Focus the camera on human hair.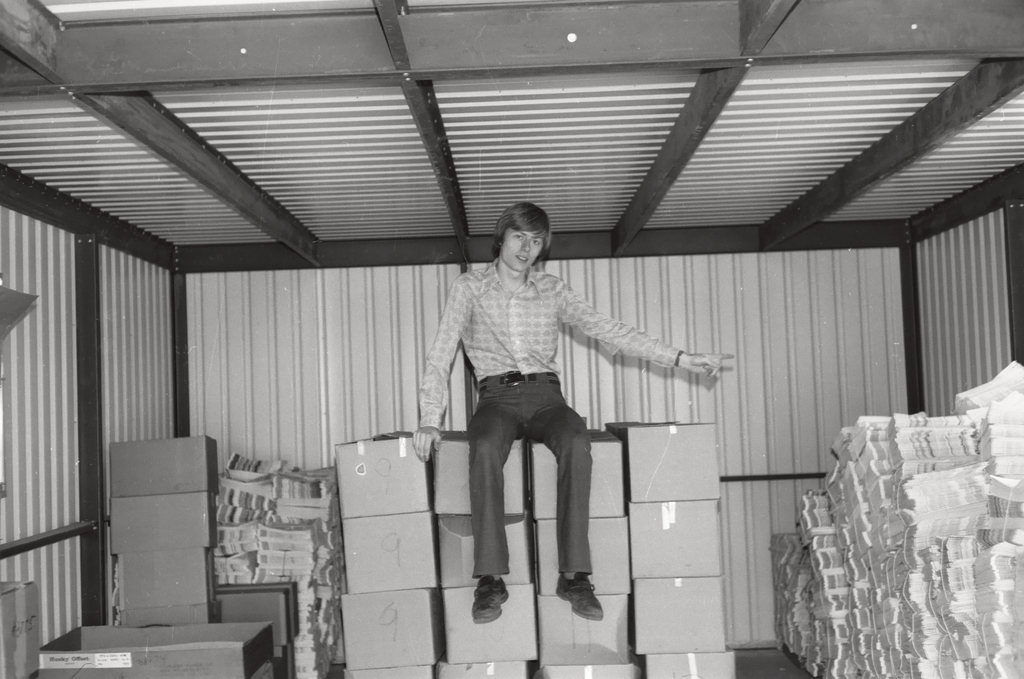
Focus region: [488,202,550,259].
